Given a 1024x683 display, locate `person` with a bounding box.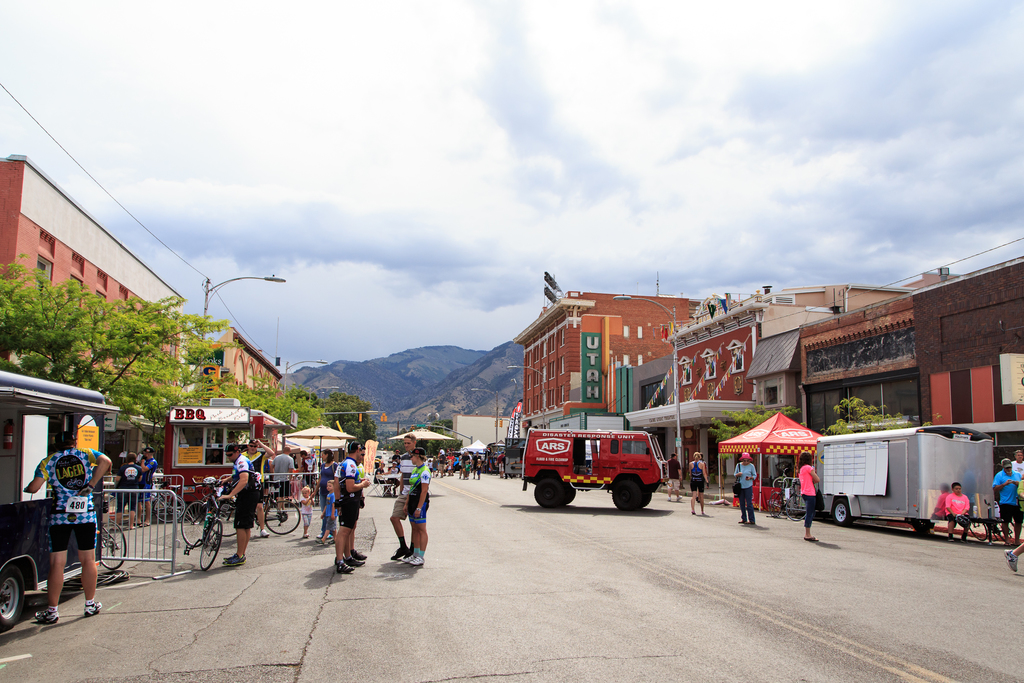
Located: 696 451 707 502.
